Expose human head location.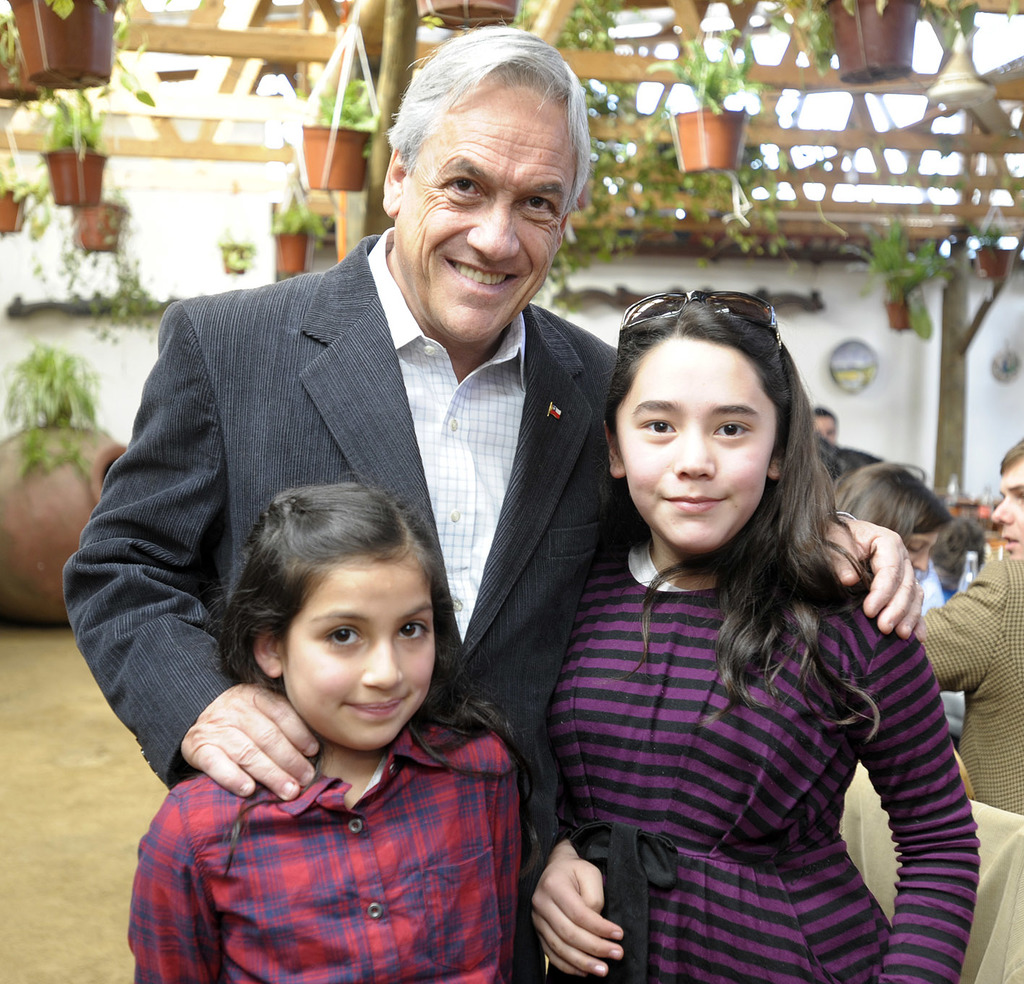
Exposed at x1=932 y1=517 x2=995 y2=593.
